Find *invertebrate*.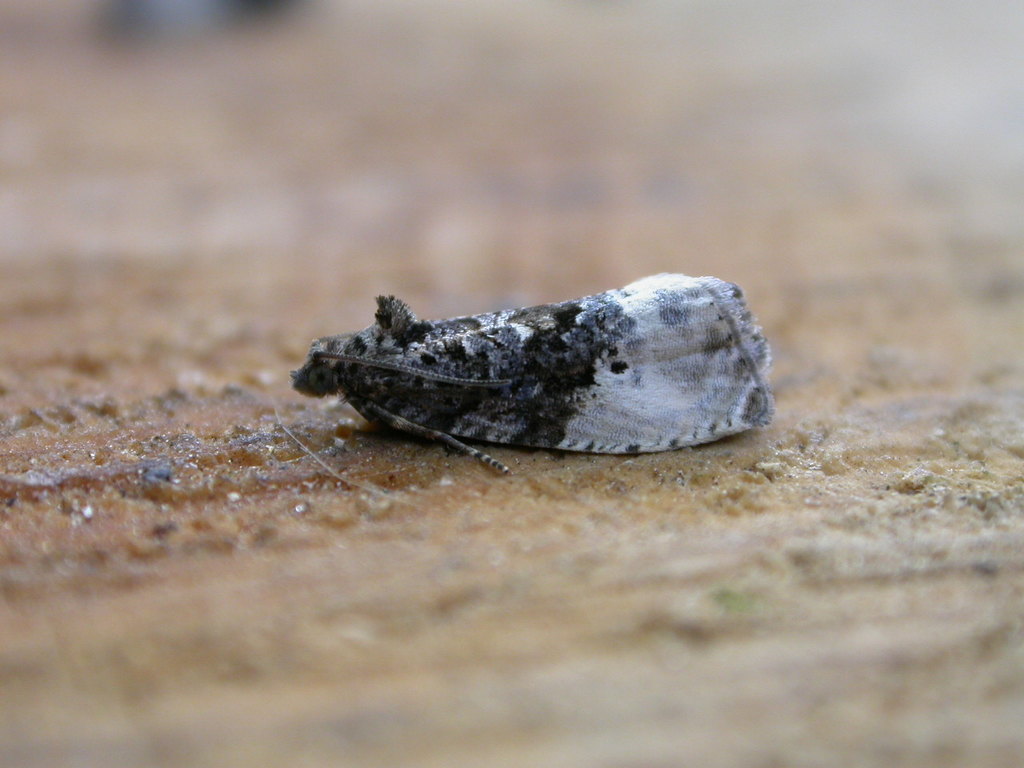
[left=293, top=268, right=777, bottom=472].
